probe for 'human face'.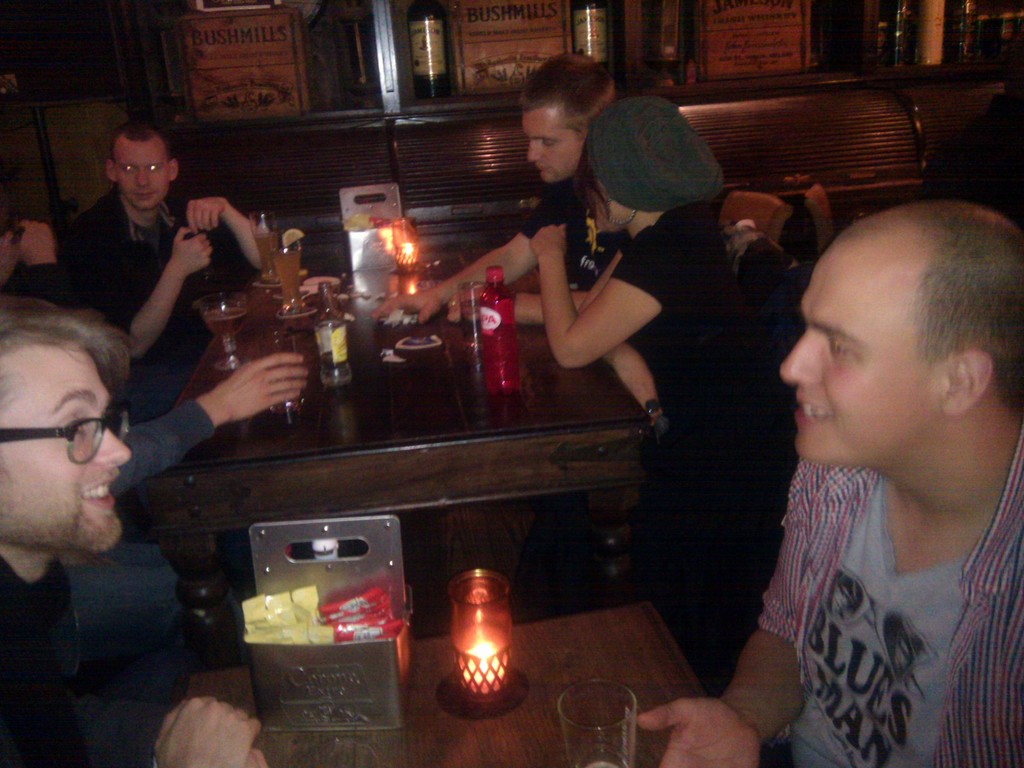
Probe result: locate(112, 135, 169, 207).
